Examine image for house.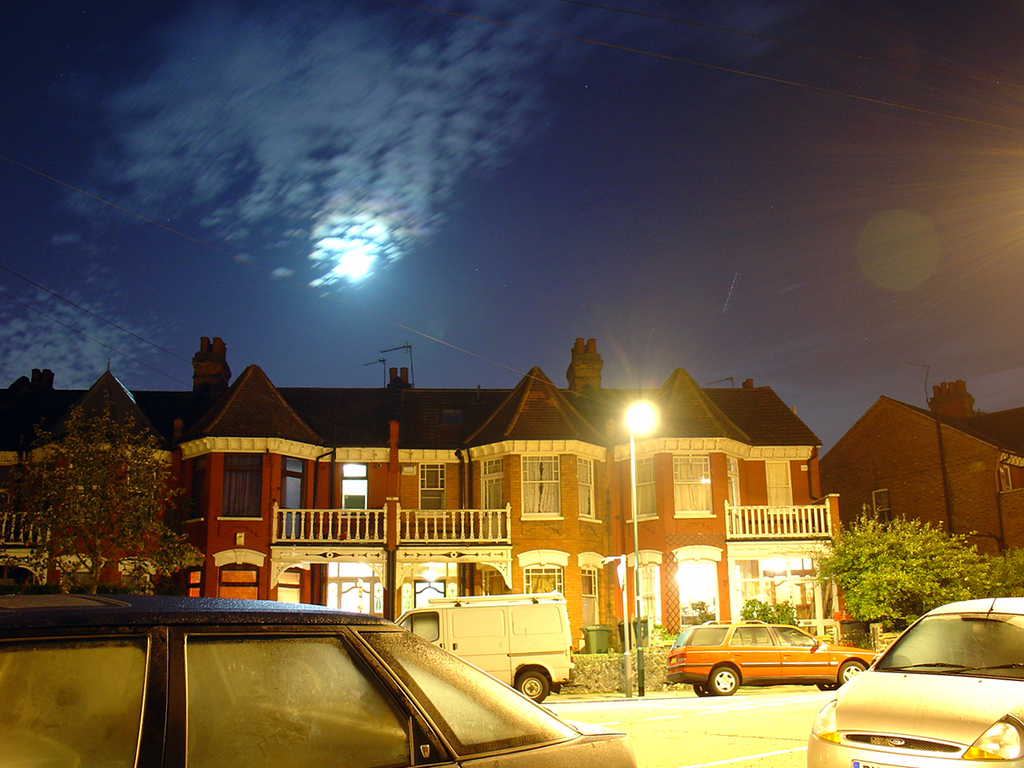
Examination result: [820, 375, 1023, 592].
